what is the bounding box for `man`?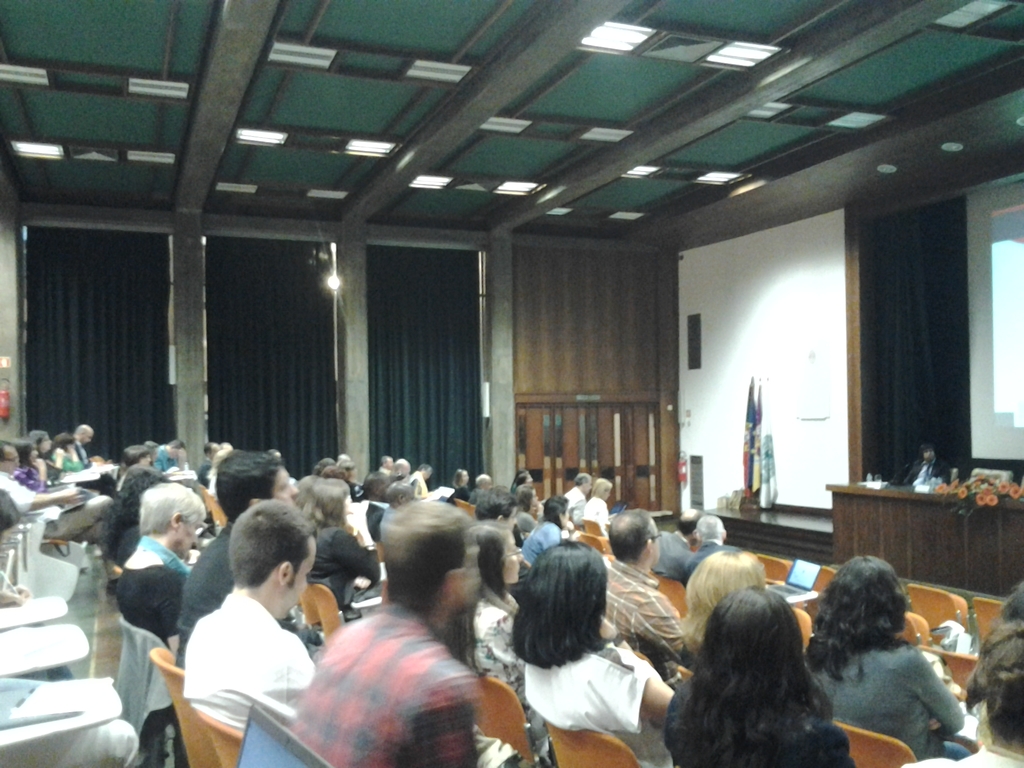
Rect(468, 471, 493, 506).
